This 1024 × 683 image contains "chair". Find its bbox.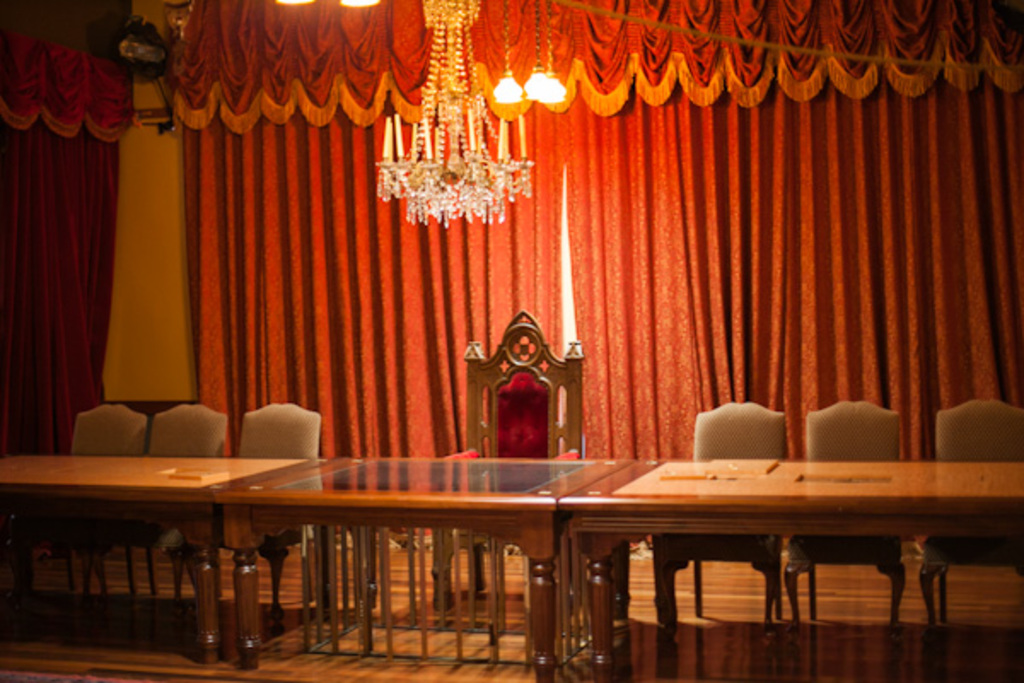
[655, 398, 792, 633].
